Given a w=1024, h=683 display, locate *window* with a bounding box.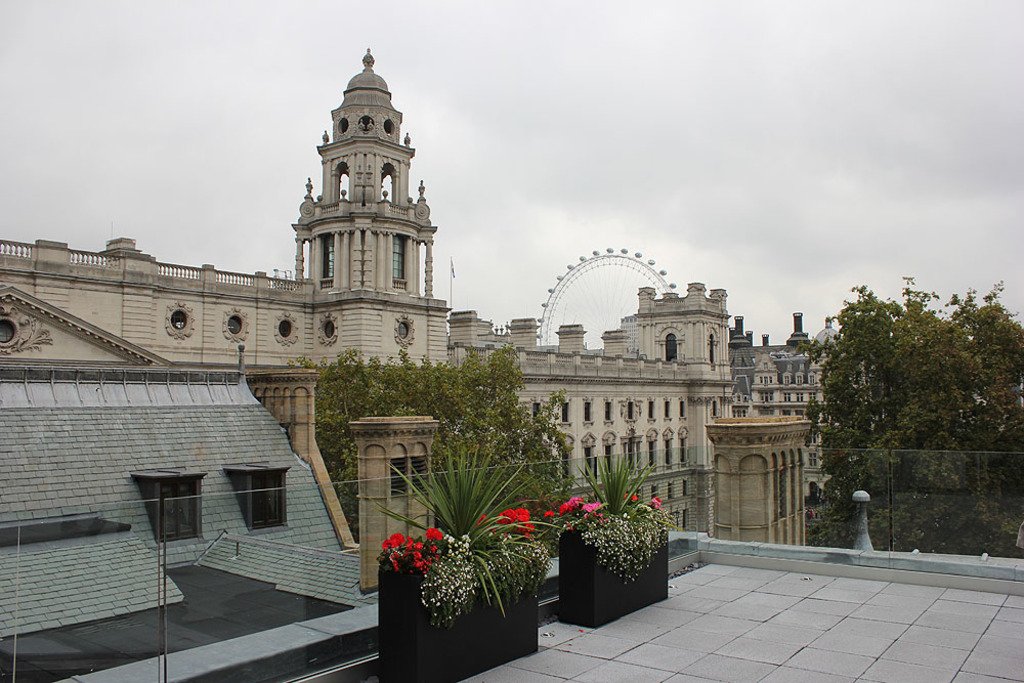
Located: locate(532, 403, 549, 430).
